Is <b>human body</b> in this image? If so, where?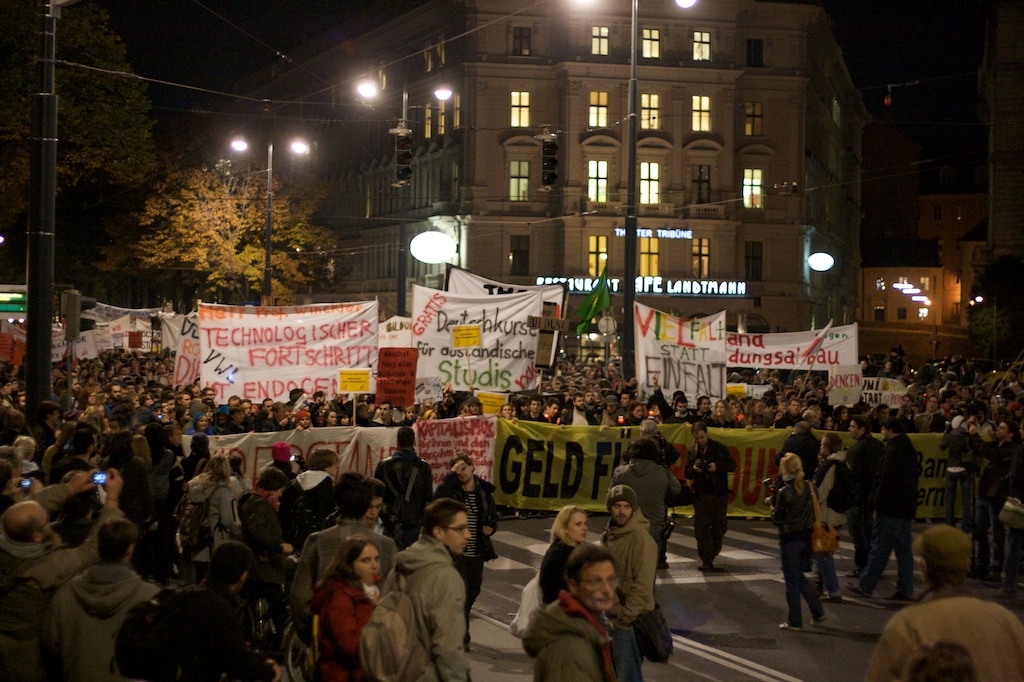
Yes, at left=685, top=423, right=734, bottom=574.
